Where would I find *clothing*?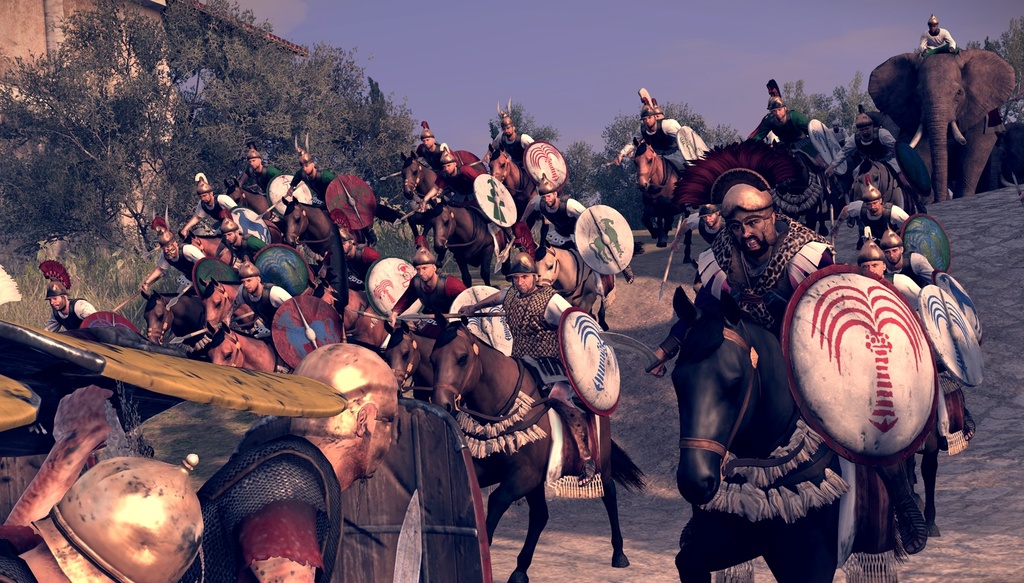
At select_region(880, 271, 917, 309).
